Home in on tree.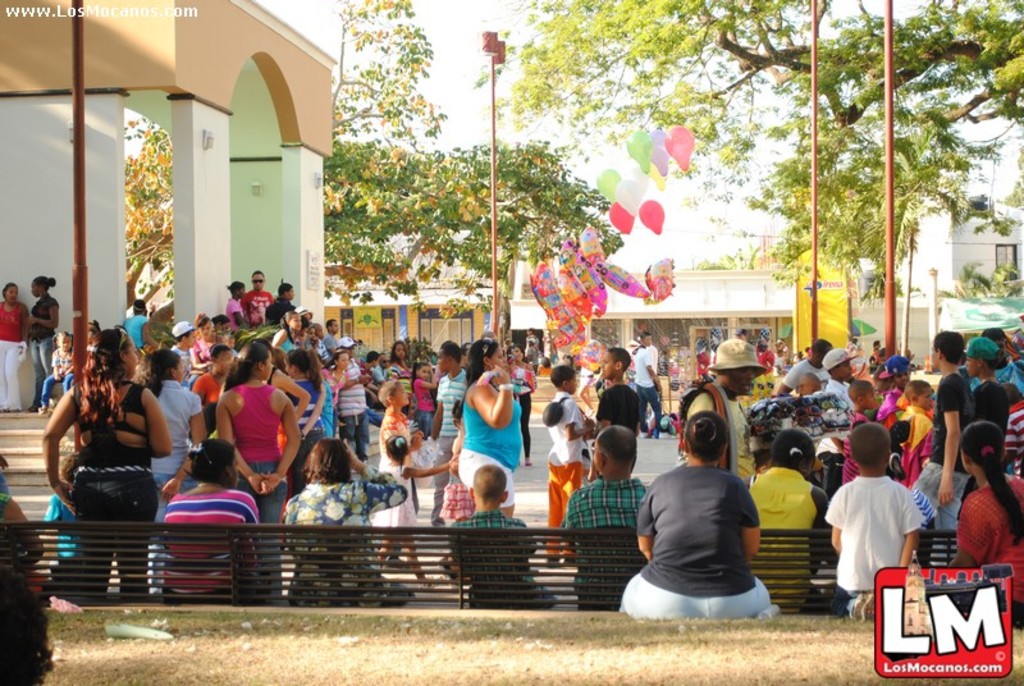
Homed in at pyautogui.locateOnScreen(127, 114, 174, 323).
